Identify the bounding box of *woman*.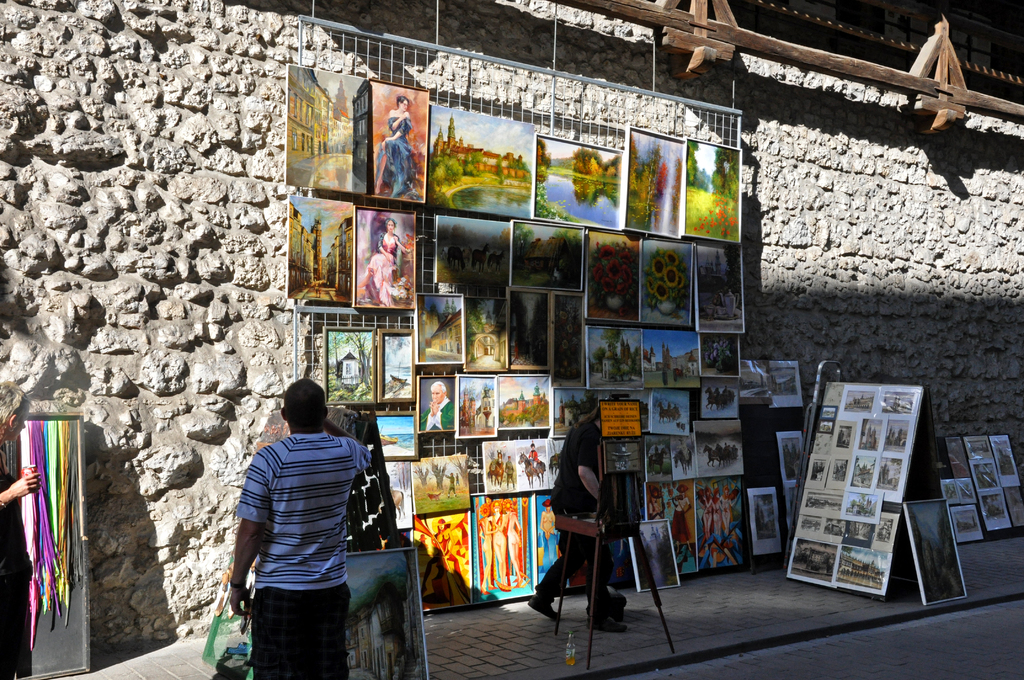
pyautogui.locateOnScreen(372, 93, 422, 198).
